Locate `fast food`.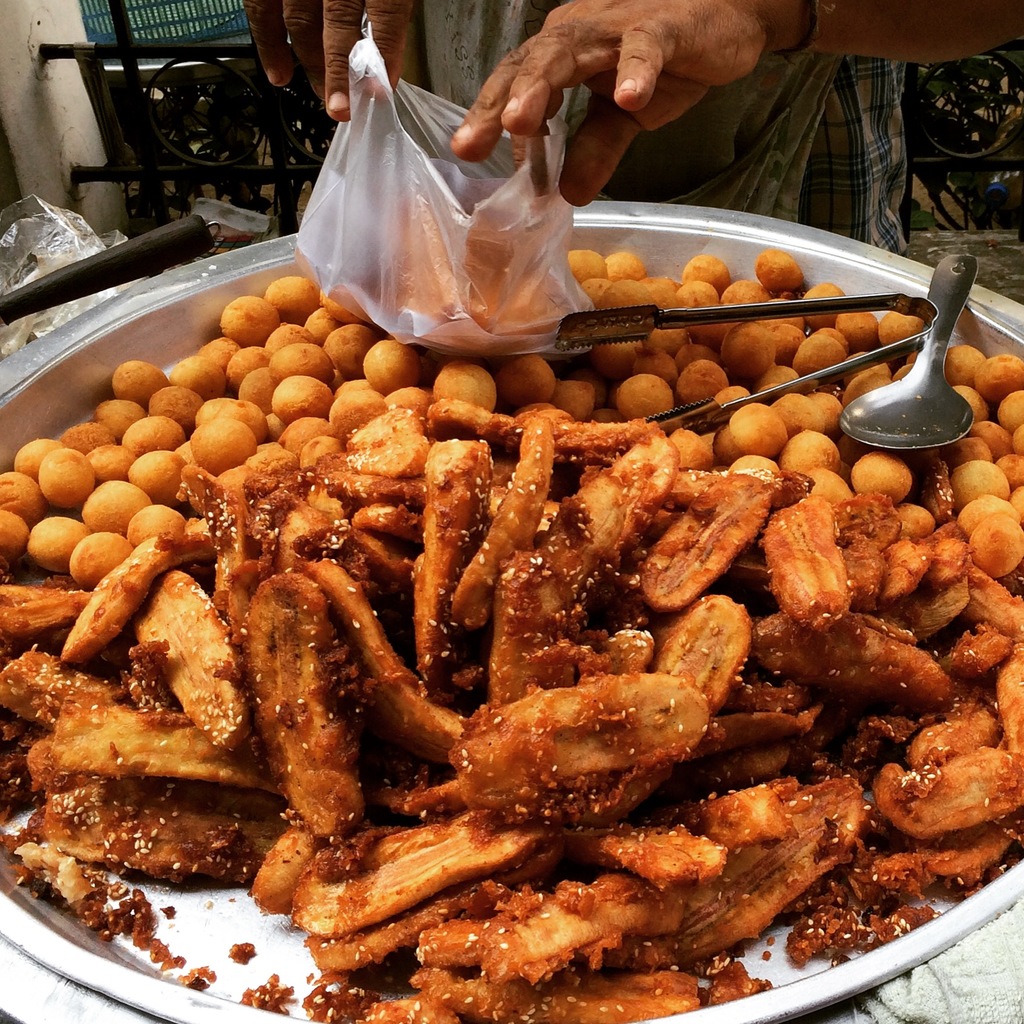
Bounding box: [left=669, top=360, right=724, bottom=404].
